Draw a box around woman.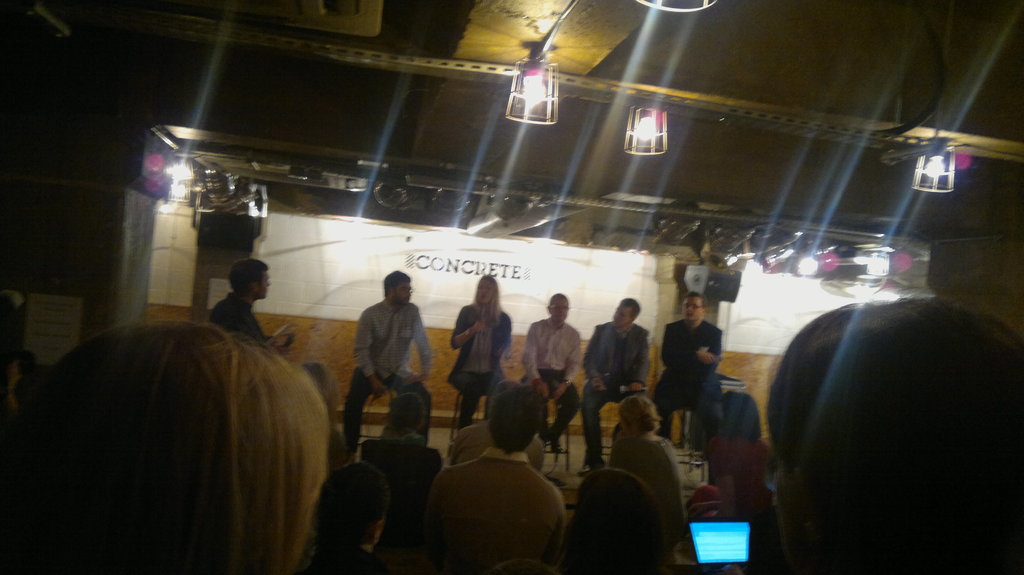
448/280/511/427.
